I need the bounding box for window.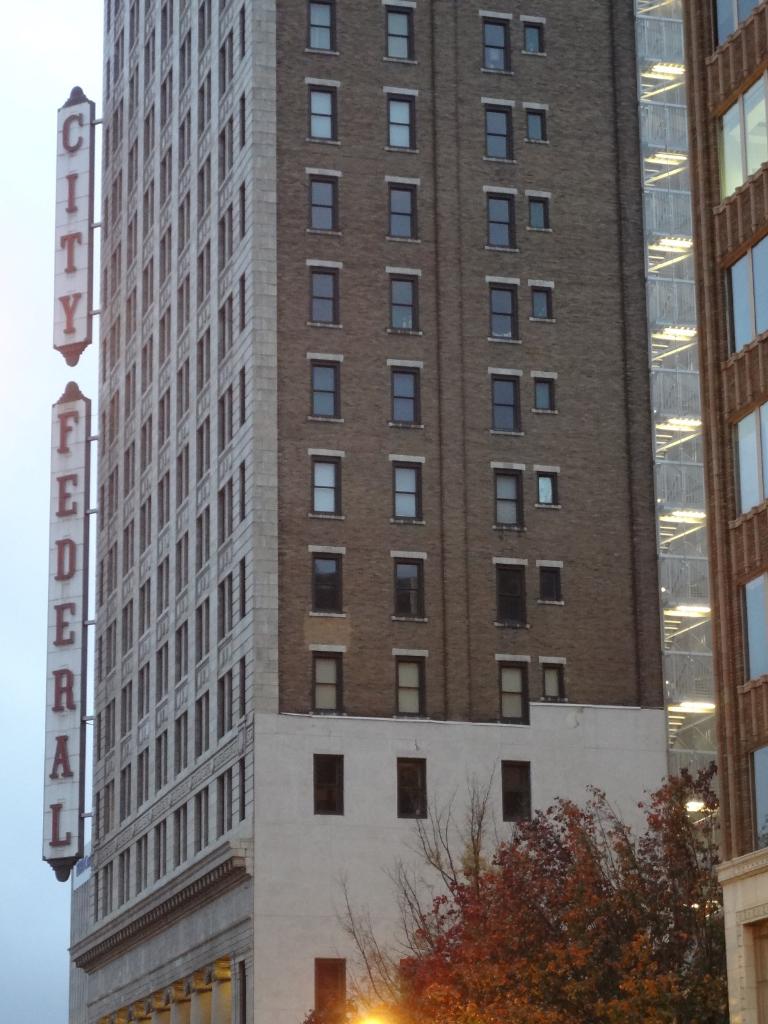
Here it is: [534,282,557,326].
